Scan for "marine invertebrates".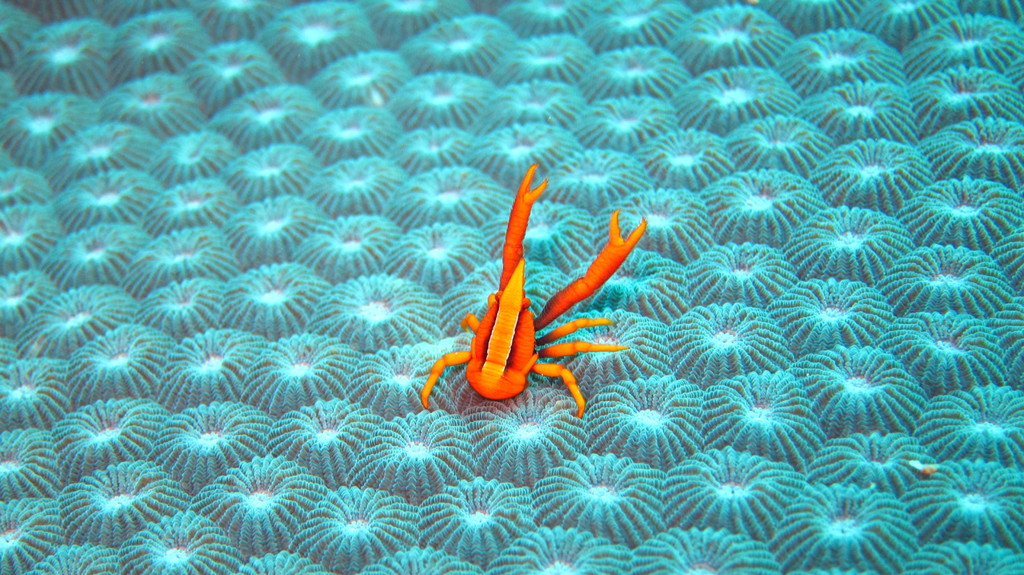
Scan result: left=4, top=13, right=114, bottom=103.
